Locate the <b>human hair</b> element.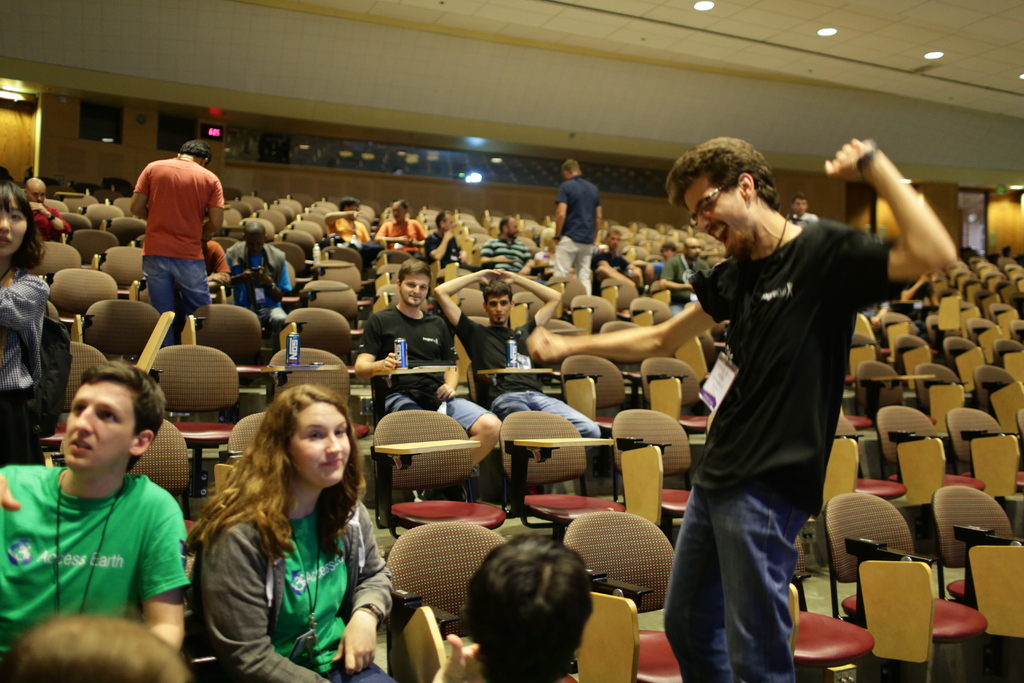
Element bbox: detection(181, 139, 209, 163).
